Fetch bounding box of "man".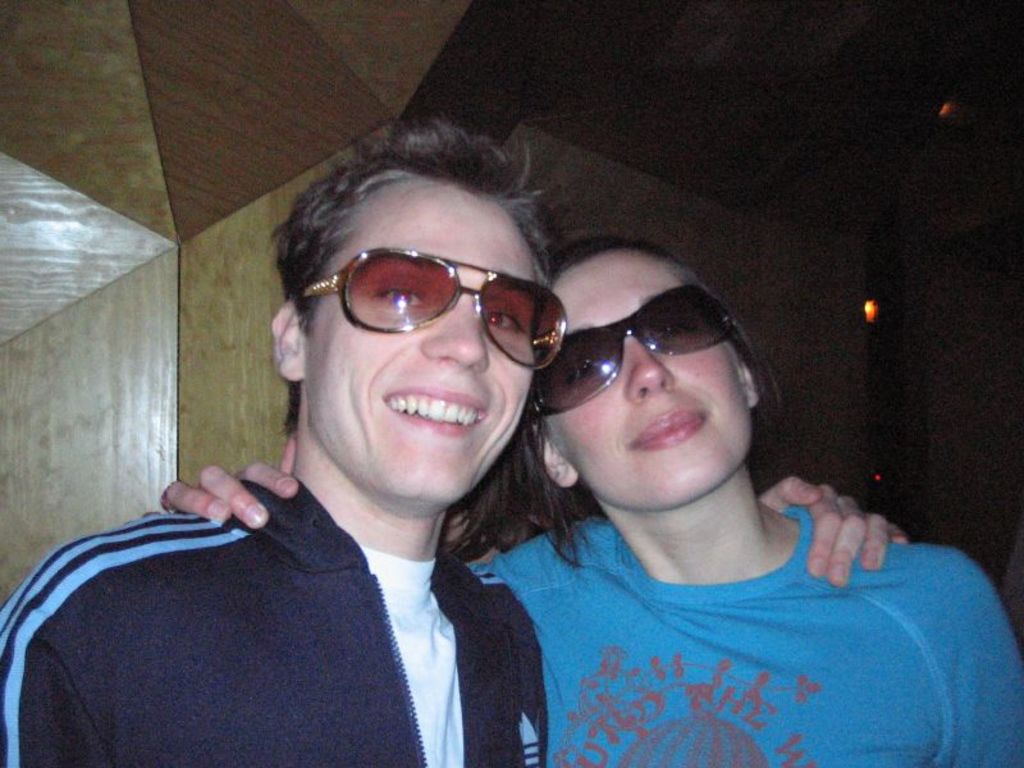
Bbox: left=0, top=113, right=906, bottom=767.
